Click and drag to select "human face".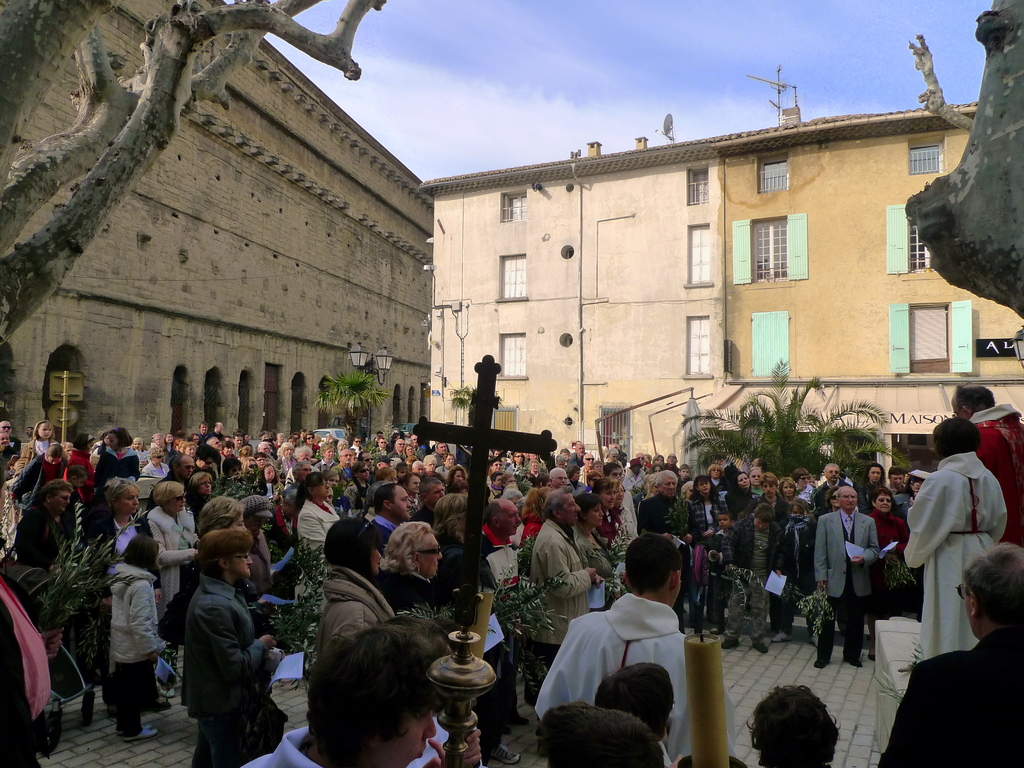
Selection: (504, 476, 515, 482).
